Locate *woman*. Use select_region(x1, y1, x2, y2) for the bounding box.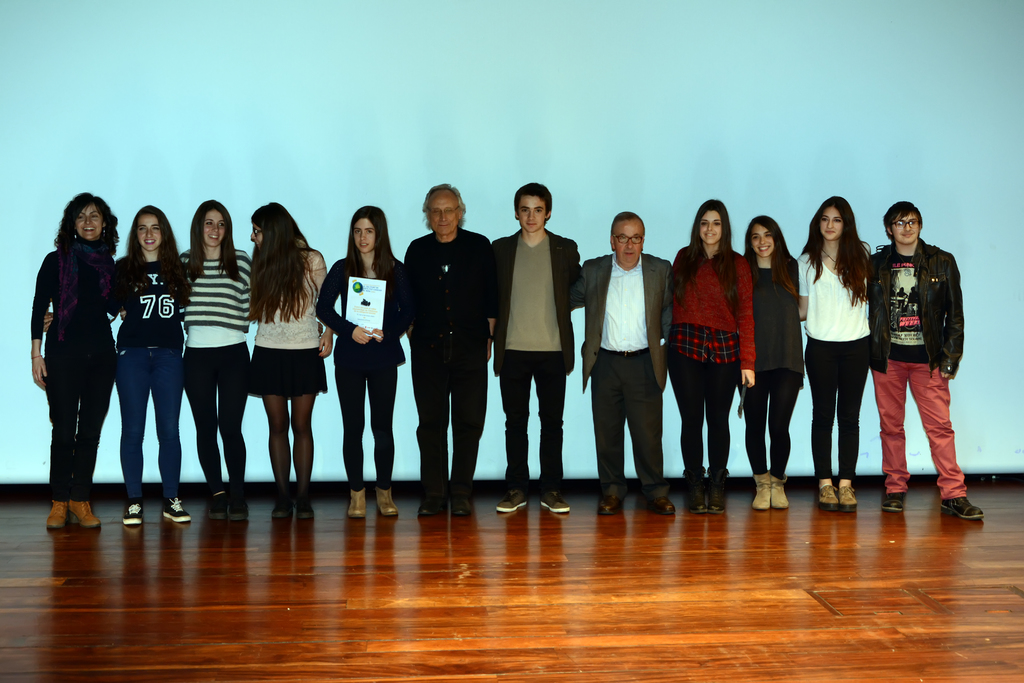
select_region(681, 206, 769, 484).
